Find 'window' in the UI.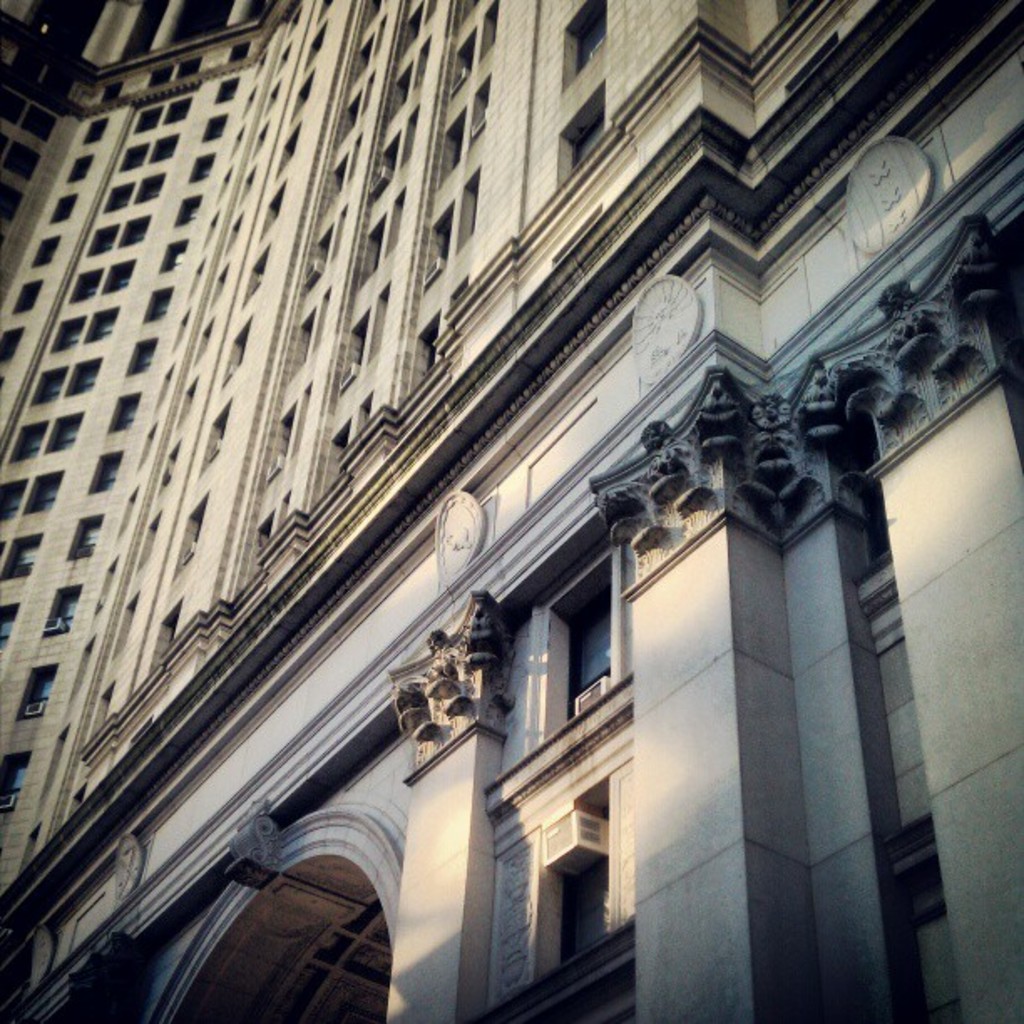
UI element at {"left": 370, "top": 276, "right": 393, "bottom": 365}.
